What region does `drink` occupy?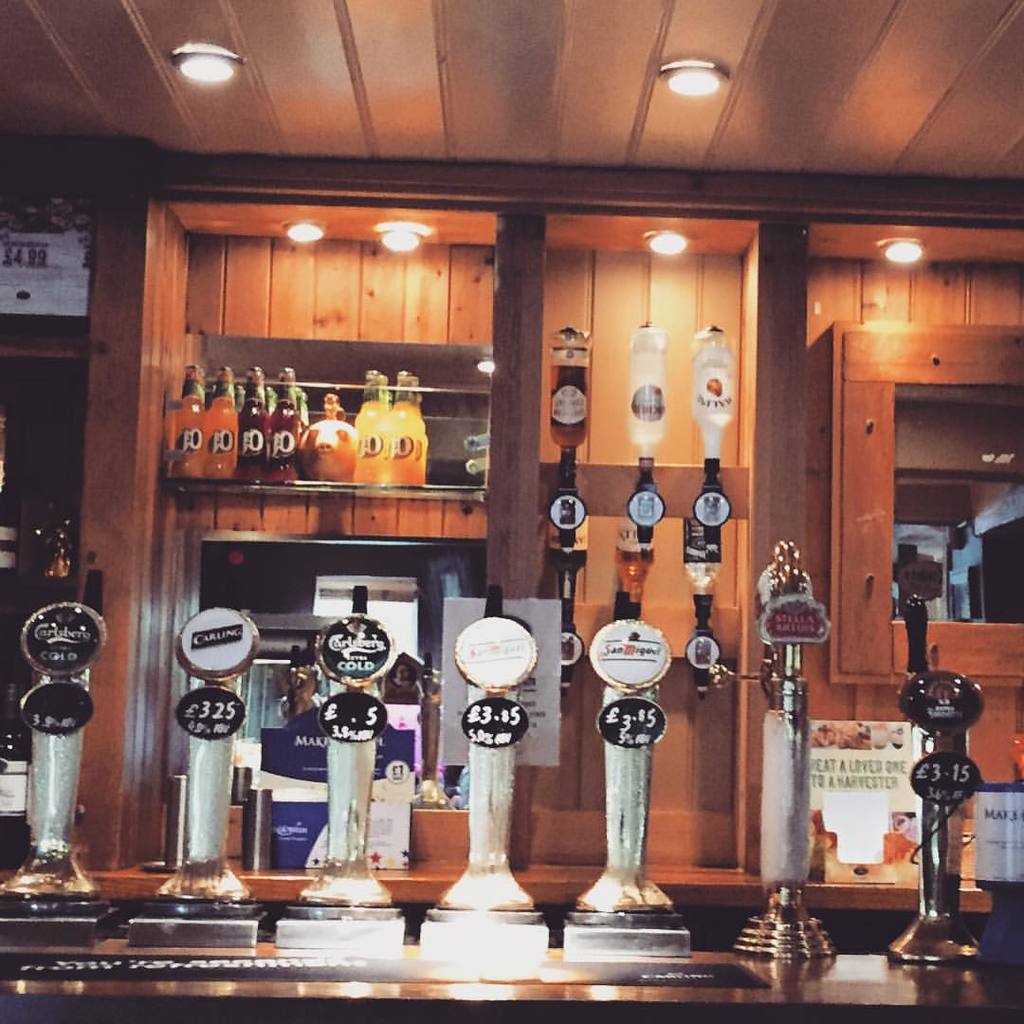
[x1=163, y1=371, x2=306, y2=485].
